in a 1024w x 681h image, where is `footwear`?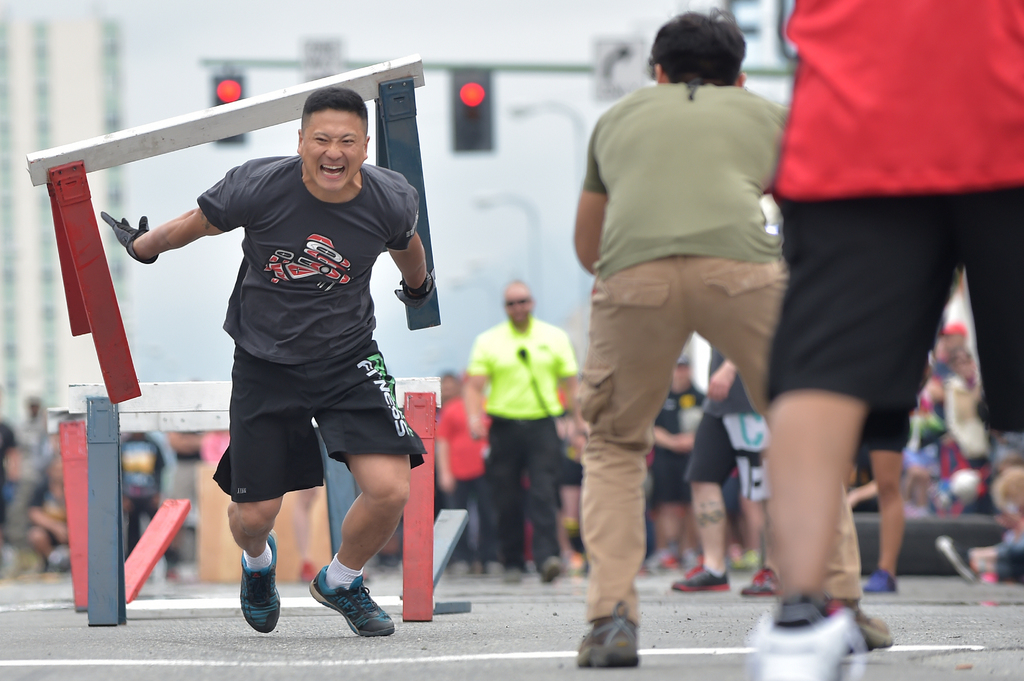
bbox=[824, 597, 897, 646].
